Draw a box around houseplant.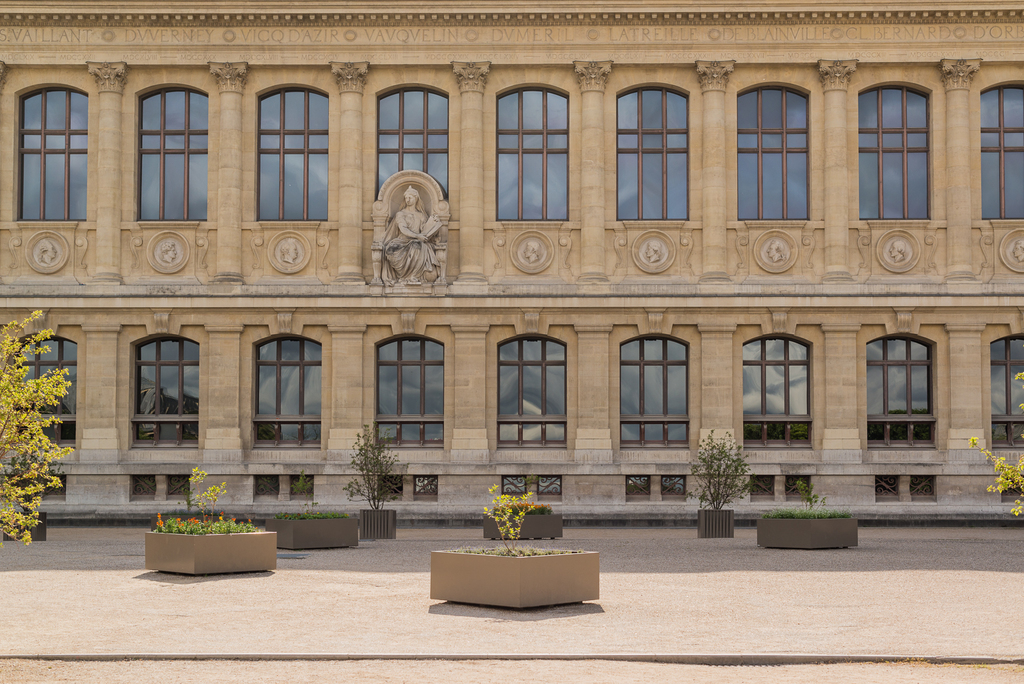
Rect(337, 426, 413, 546).
